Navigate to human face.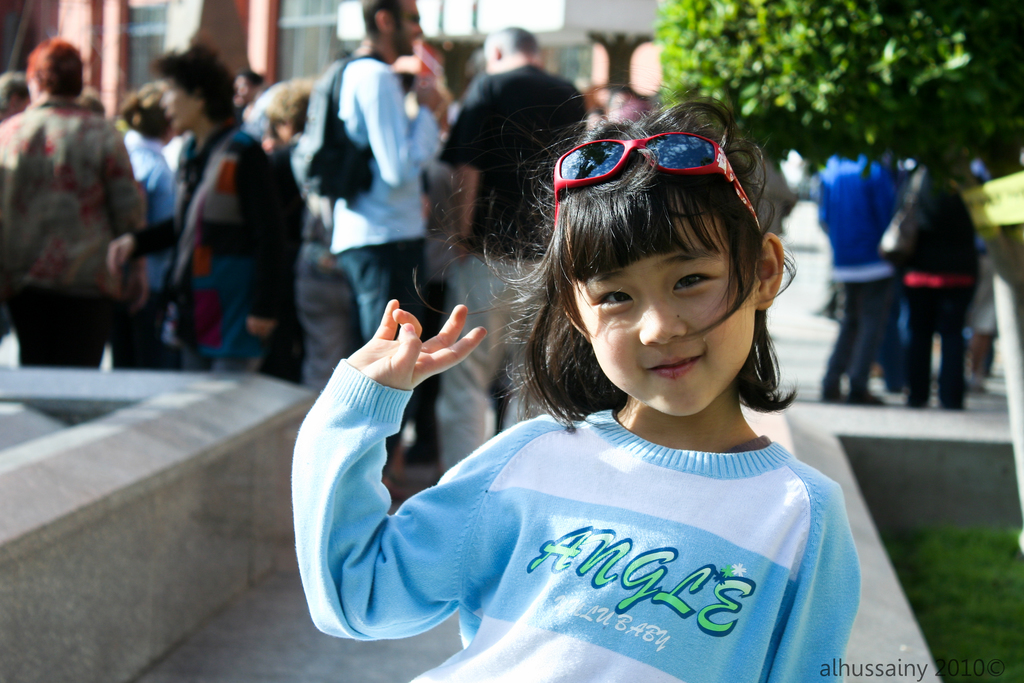
Navigation target: 392/0/423/56.
